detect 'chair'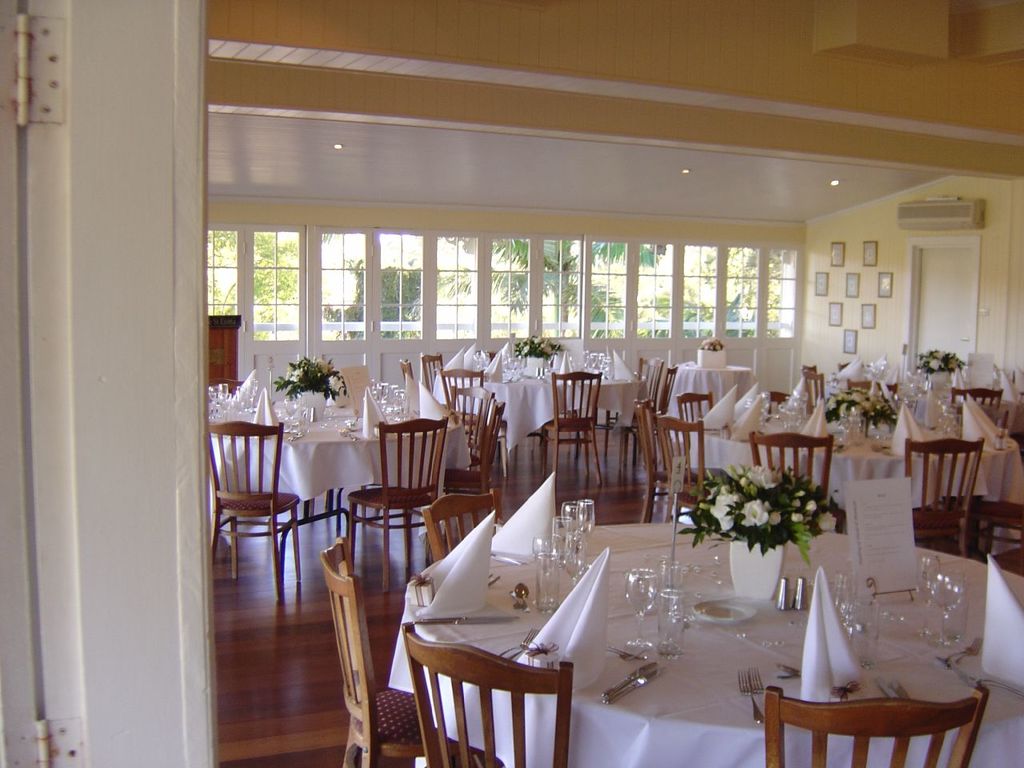
region(762, 684, 986, 767)
